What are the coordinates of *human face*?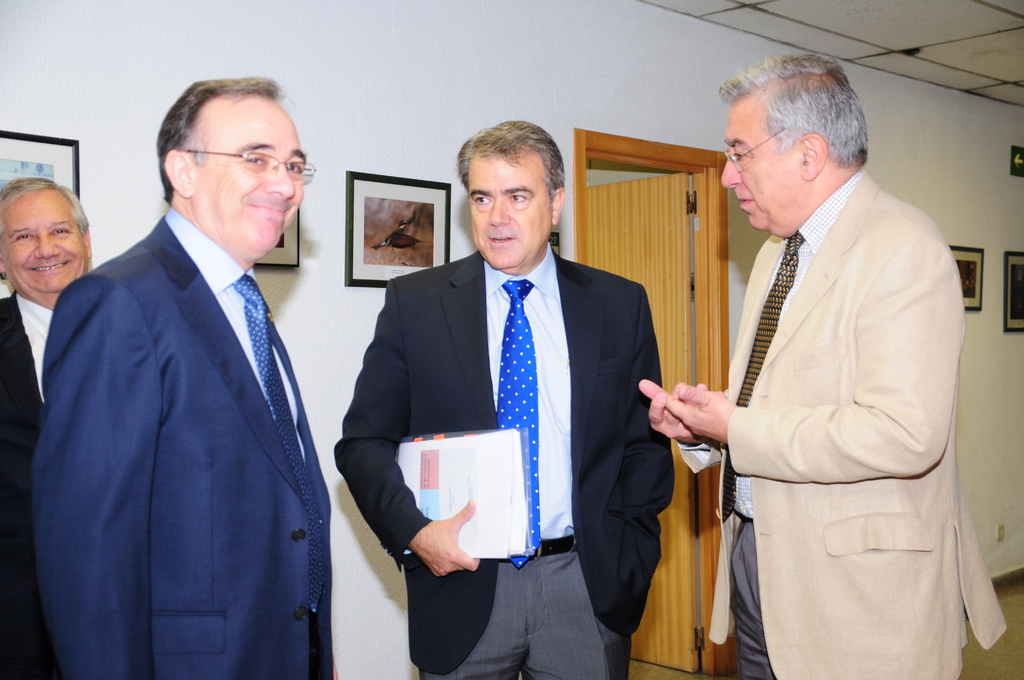
Rect(465, 154, 559, 268).
